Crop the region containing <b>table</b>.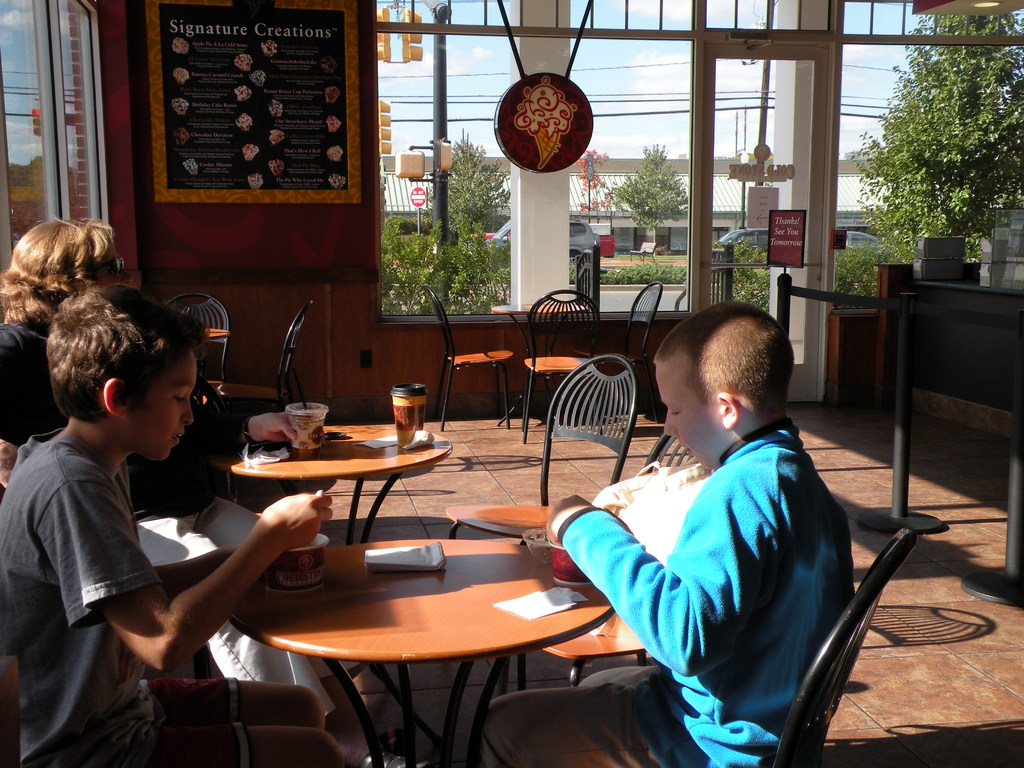
Crop region: <bbox>204, 514, 655, 767</bbox>.
